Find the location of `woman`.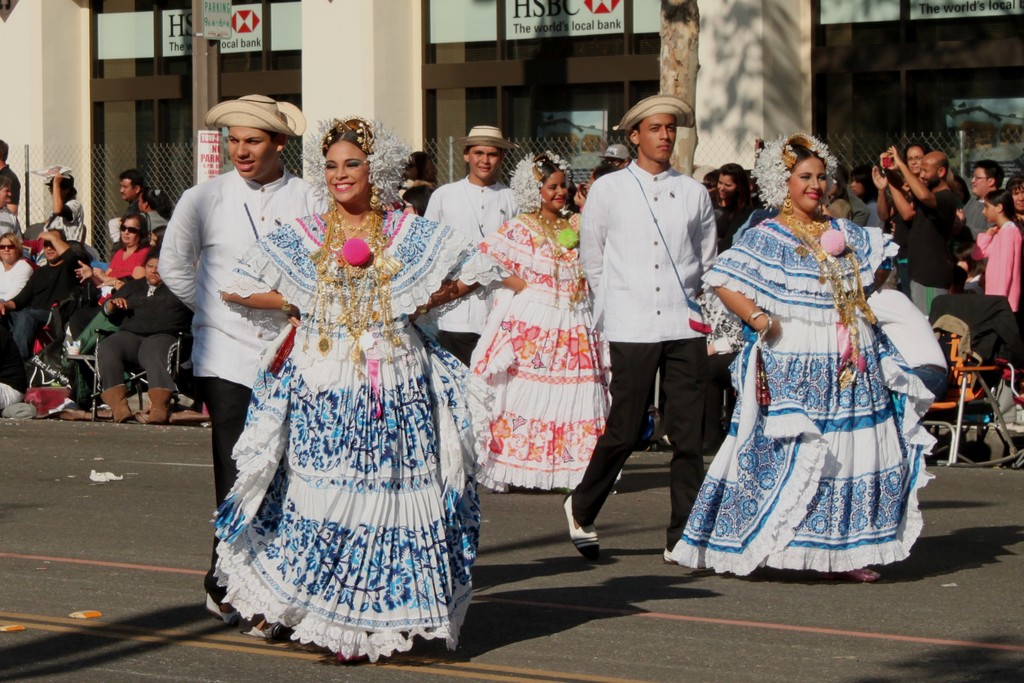
Location: x1=0, y1=227, x2=30, y2=304.
